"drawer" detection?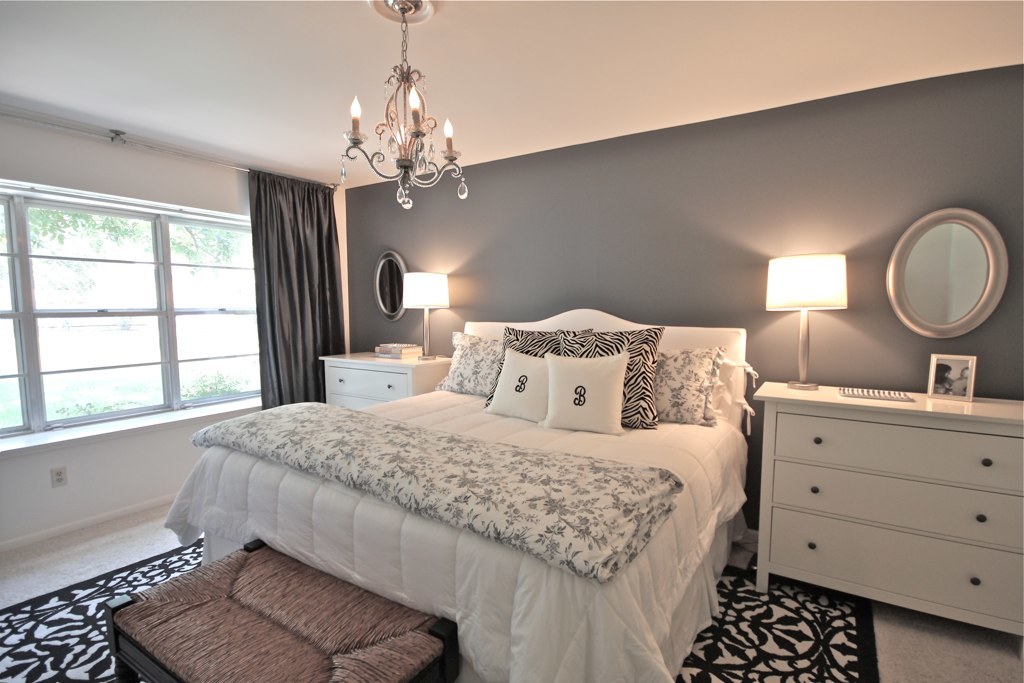
[left=775, top=413, right=1023, bottom=486]
